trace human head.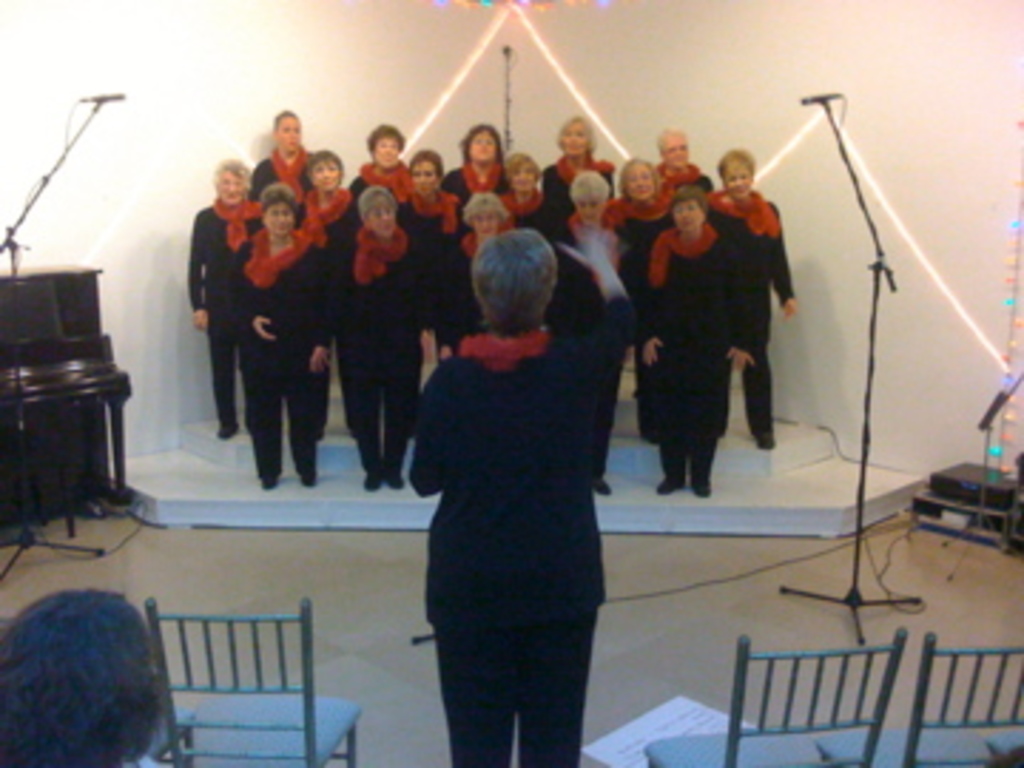
Traced to bbox(558, 117, 592, 159).
